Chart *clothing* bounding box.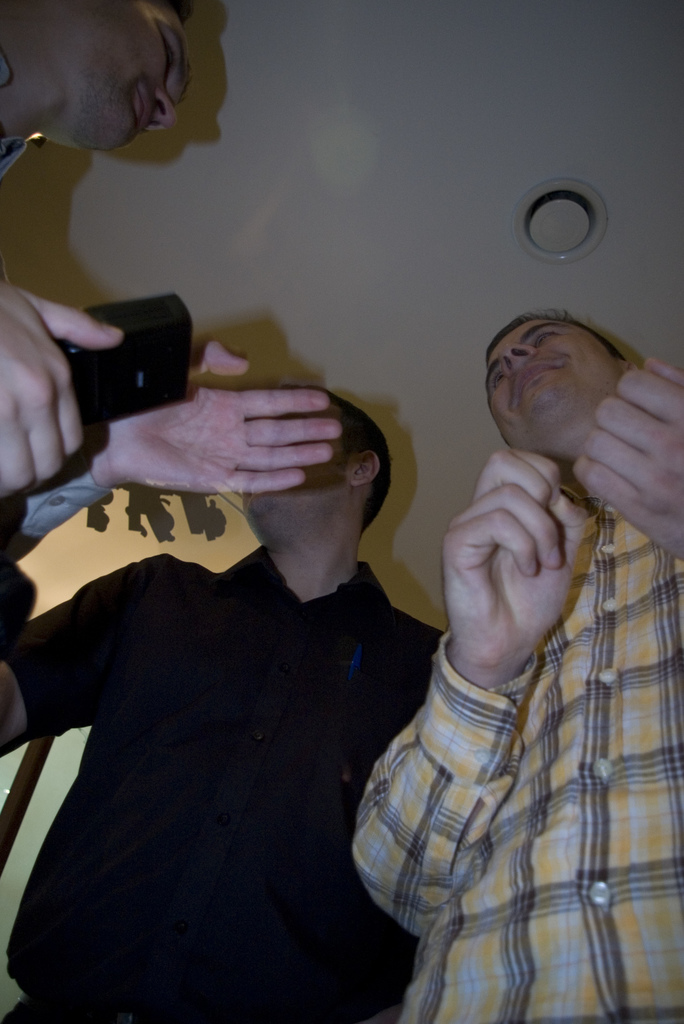
Charted: bbox=[339, 407, 683, 1023].
